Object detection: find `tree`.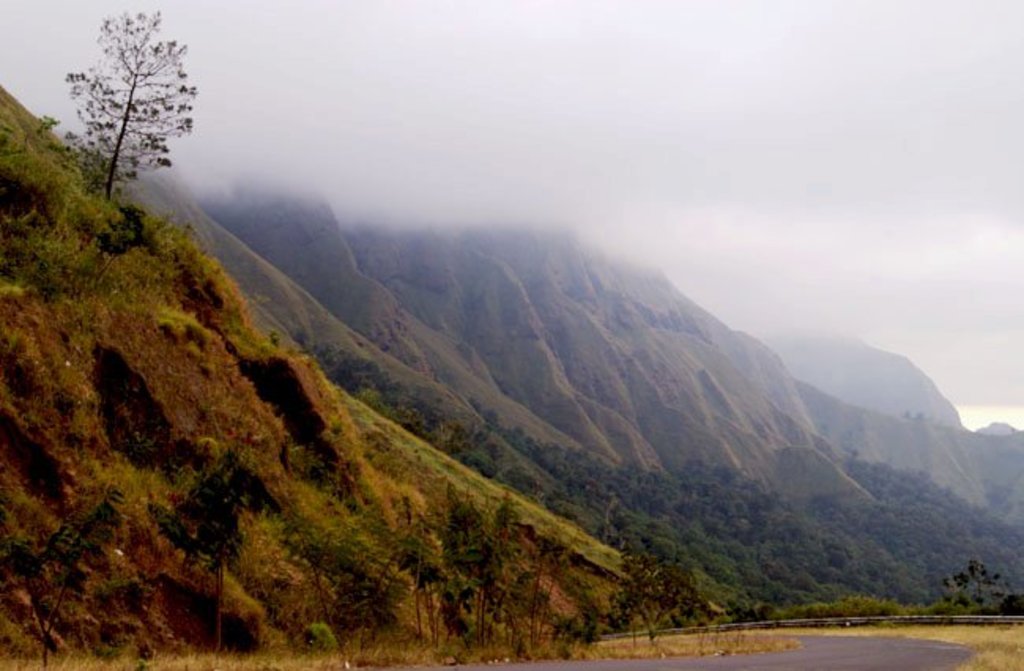
pyautogui.locateOnScreen(287, 509, 433, 652).
